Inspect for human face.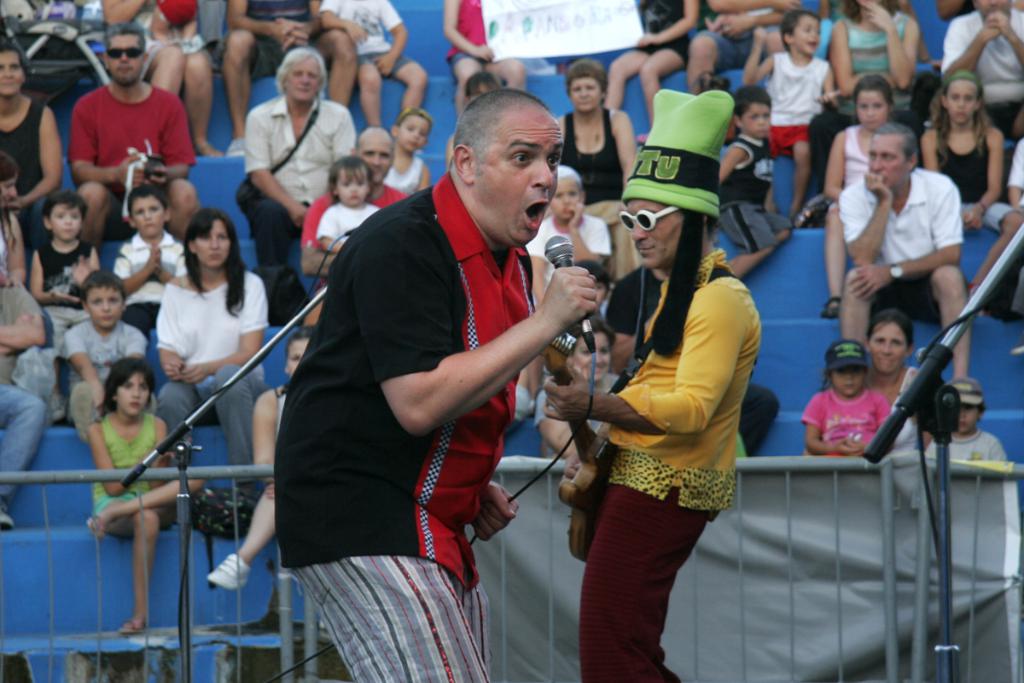
Inspection: BBox(285, 337, 307, 378).
